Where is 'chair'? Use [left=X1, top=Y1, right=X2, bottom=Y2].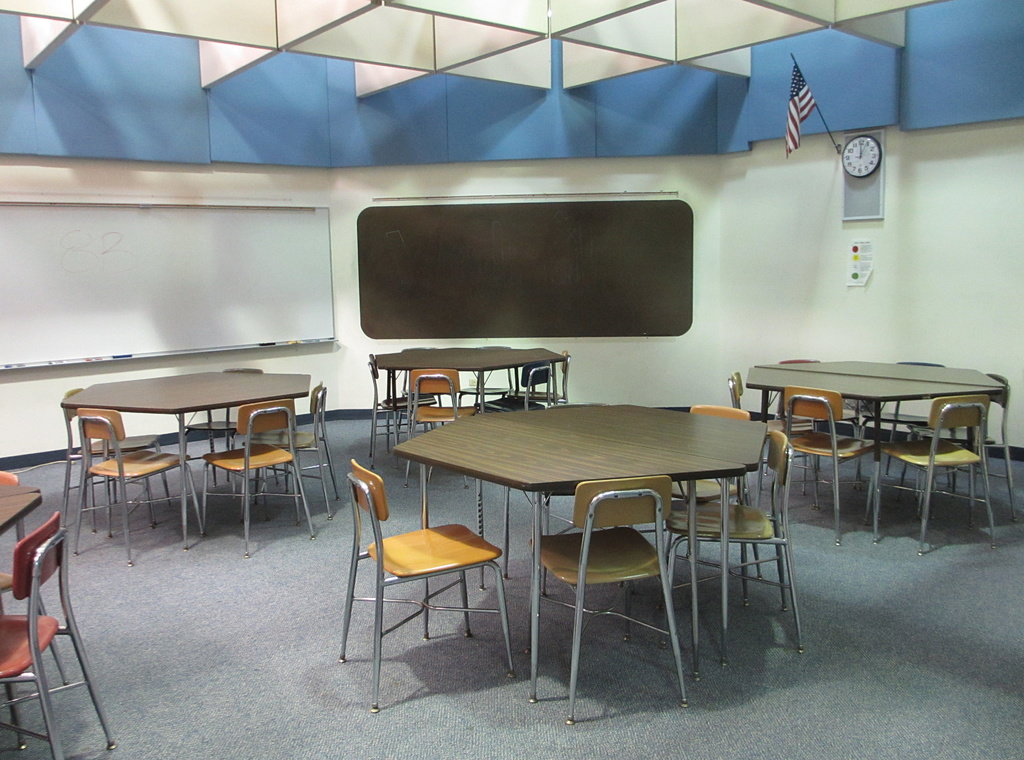
[left=403, top=366, right=483, bottom=490].
